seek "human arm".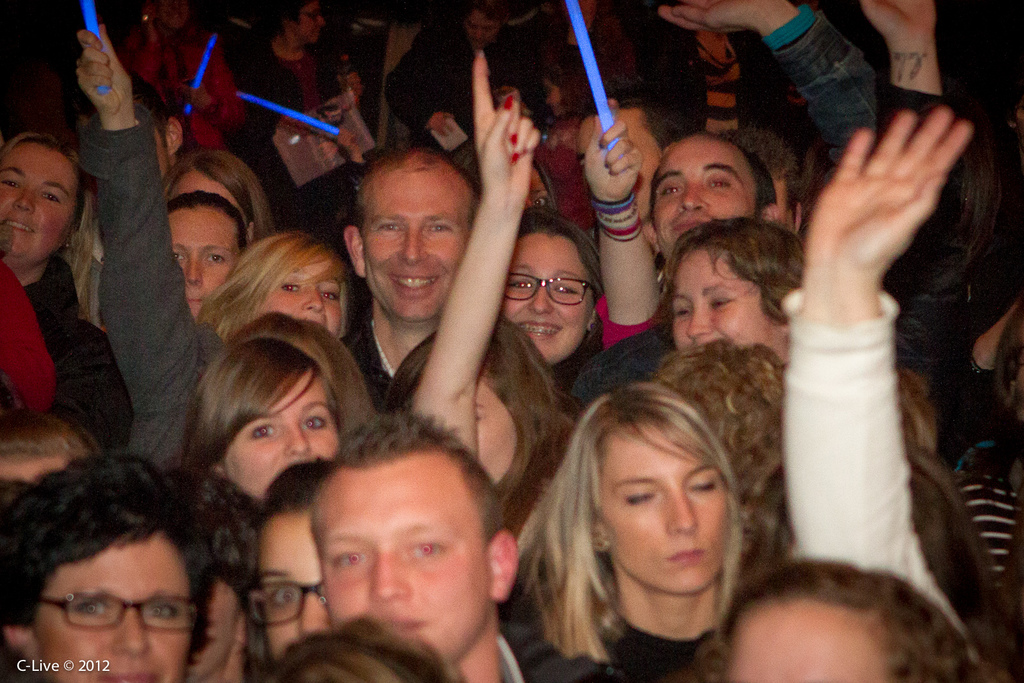
select_region(51, 312, 113, 436).
